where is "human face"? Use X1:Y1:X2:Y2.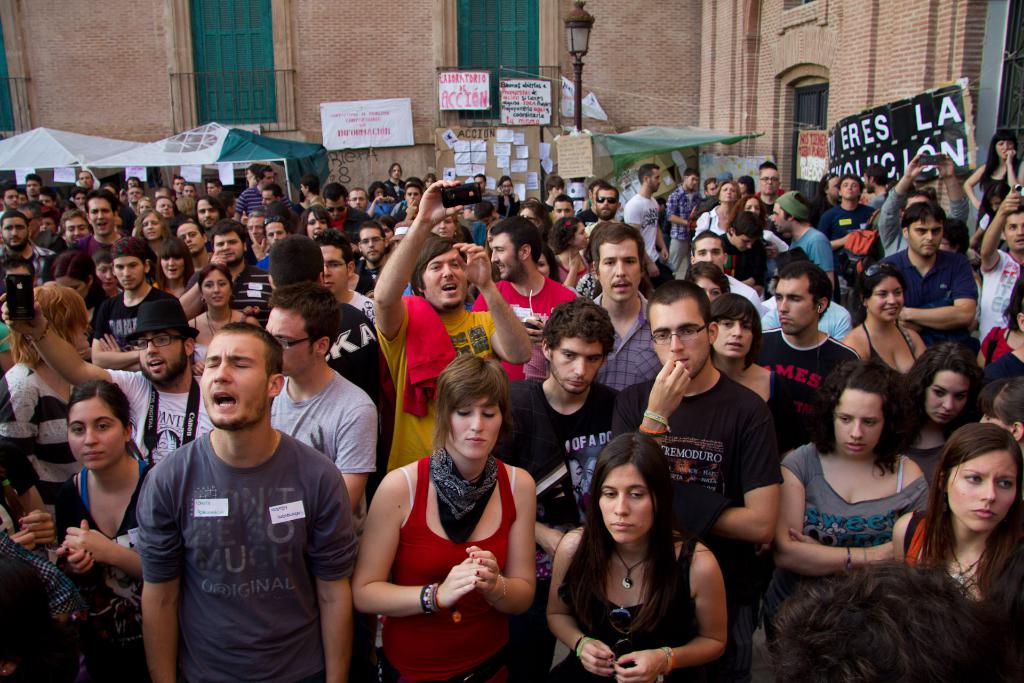
472:176:485:190.
